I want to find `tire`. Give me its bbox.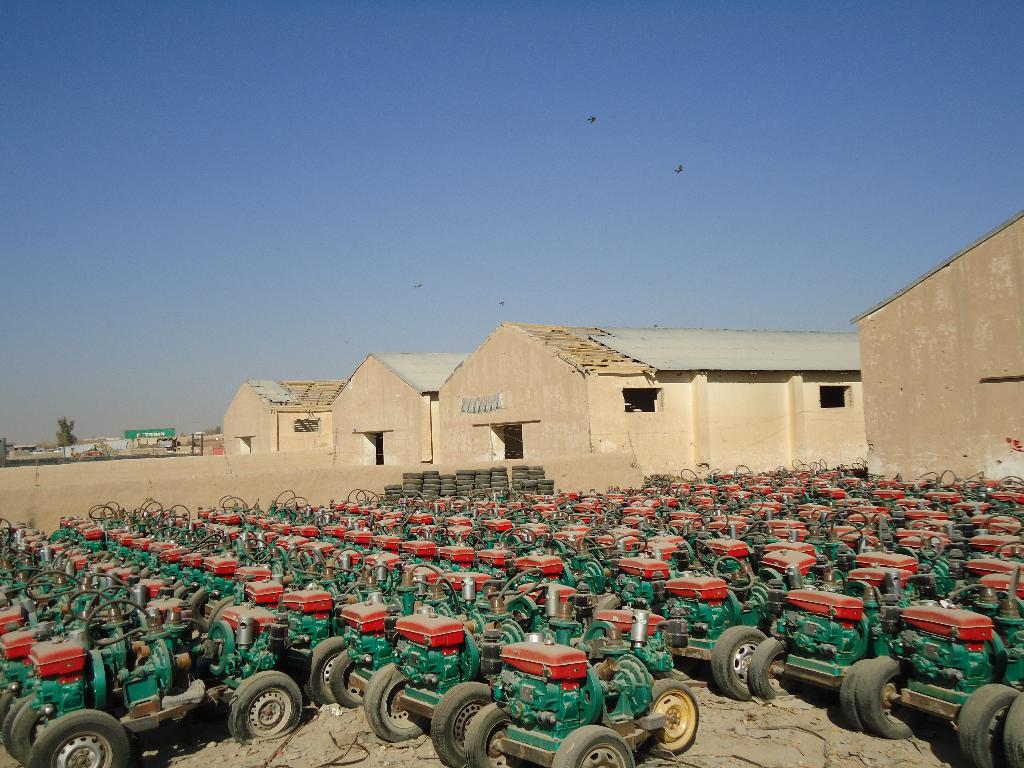
[x1=364, y1=662, x2=434, y2=741].
